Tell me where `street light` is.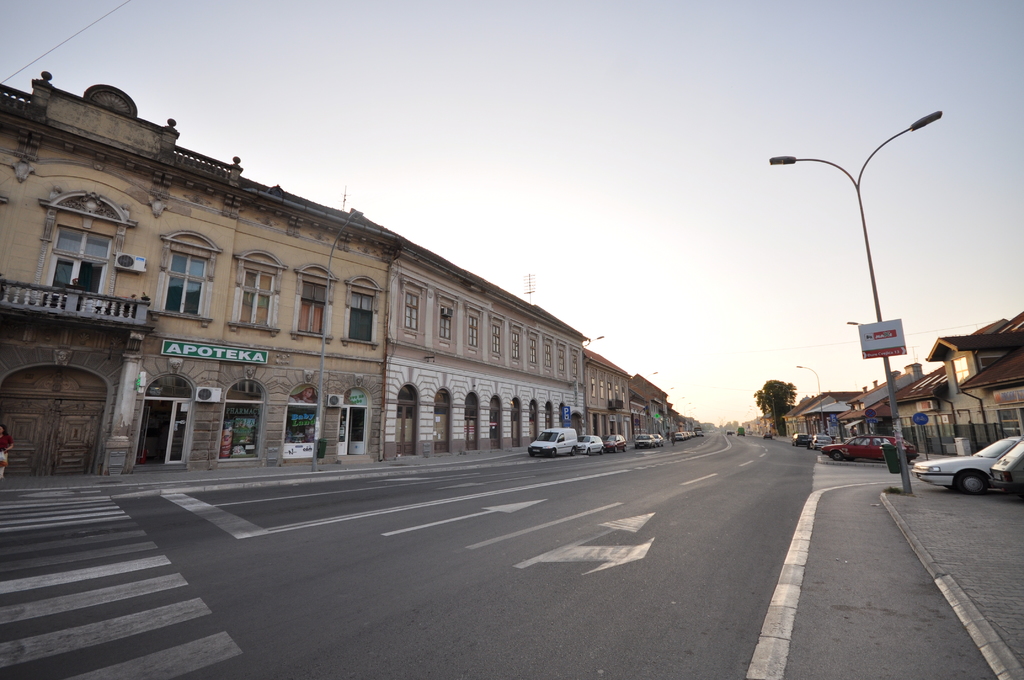
`street light` is at BBox(661, 385, 673, 415).
